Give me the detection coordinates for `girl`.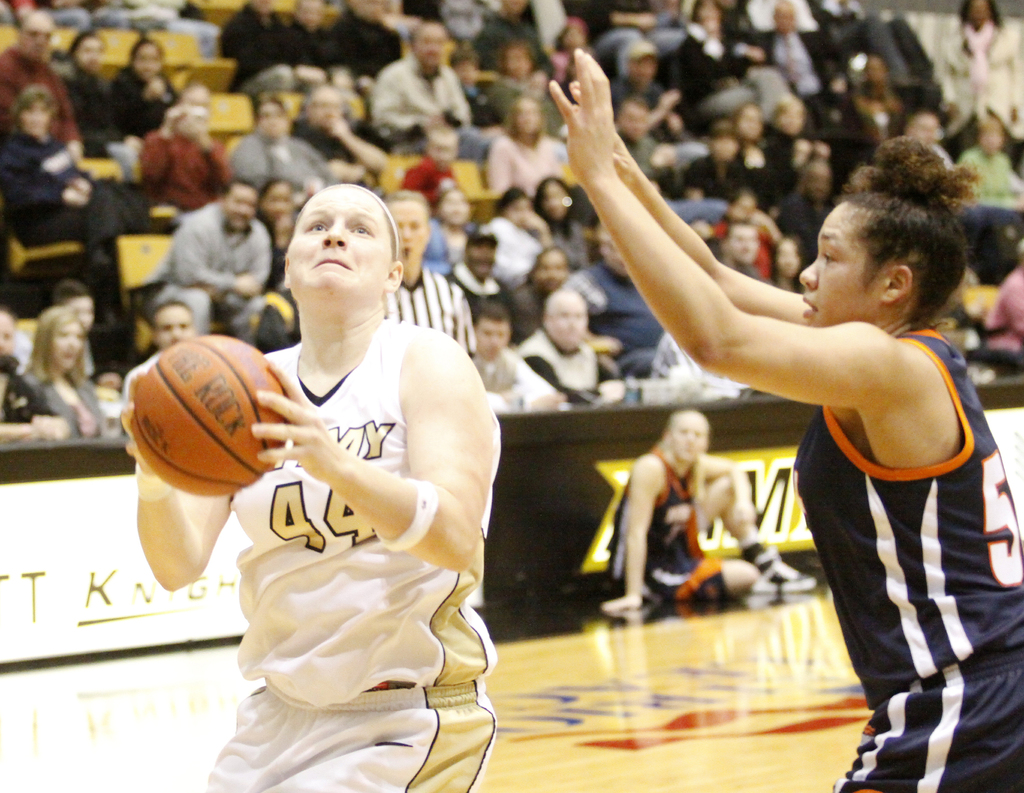
{"left": 778, "top": 233, "right": 806, "bottom": 291}.
